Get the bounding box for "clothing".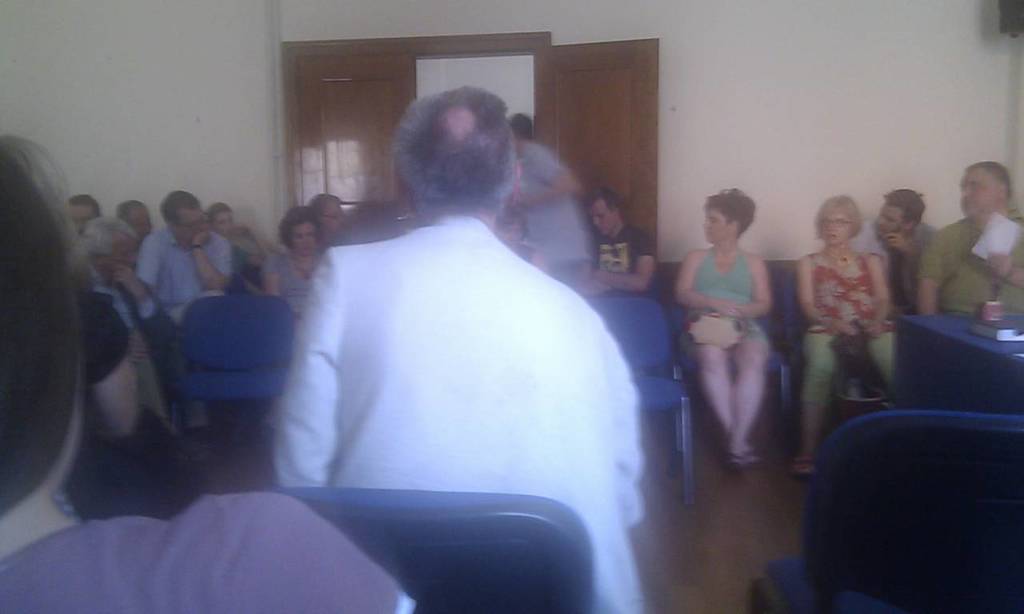
region(594, 212, 654, 297).
